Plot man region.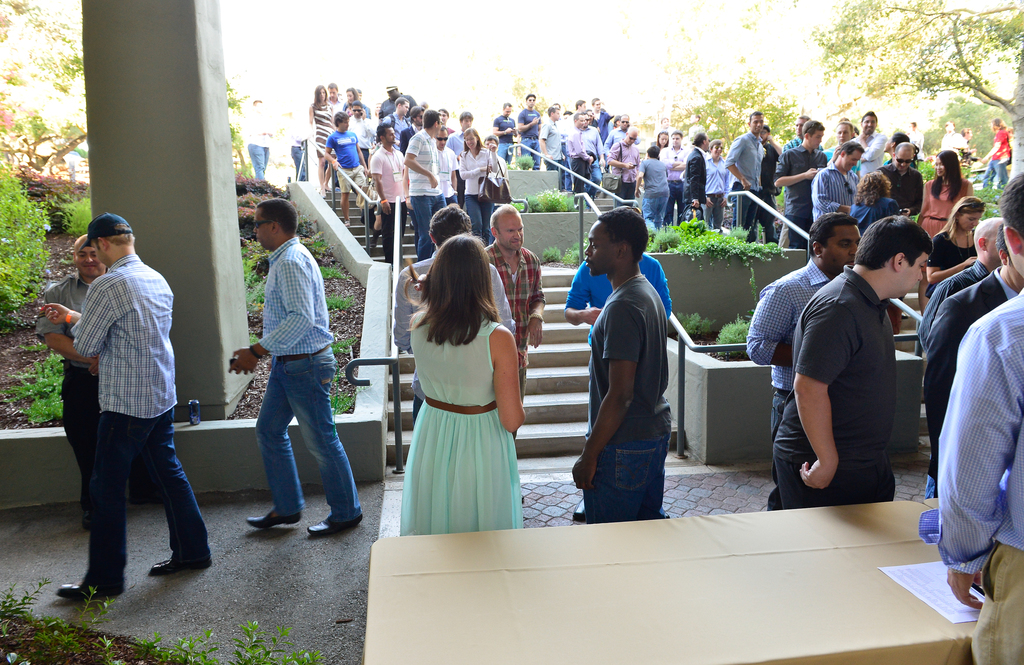
Plotted at crop(369, 122, 411, 264).
